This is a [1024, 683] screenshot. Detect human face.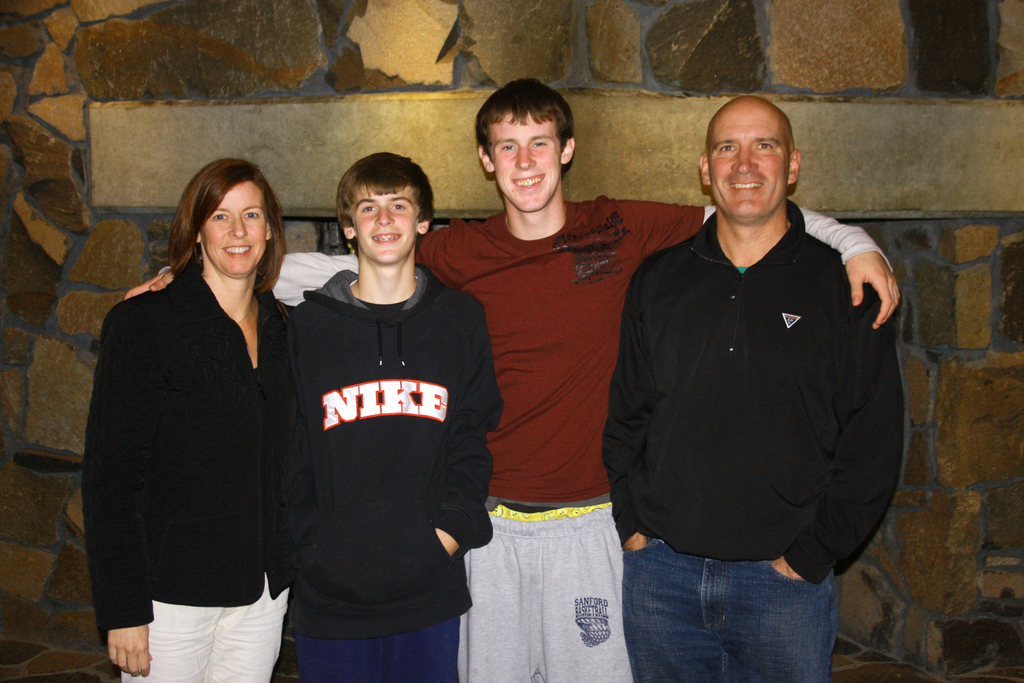
pyautogui.locateOnScreen(490, 109, 561, 208).
